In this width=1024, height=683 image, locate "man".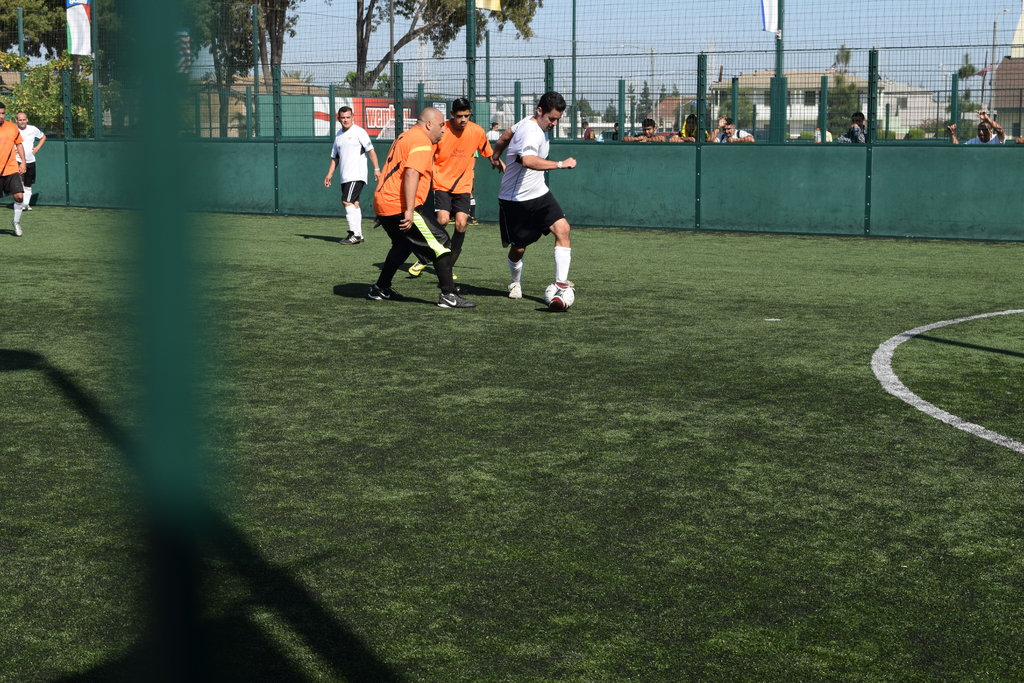
Bounding box: pyautogui.locateOnScreen(708, 113, 754, 139).
